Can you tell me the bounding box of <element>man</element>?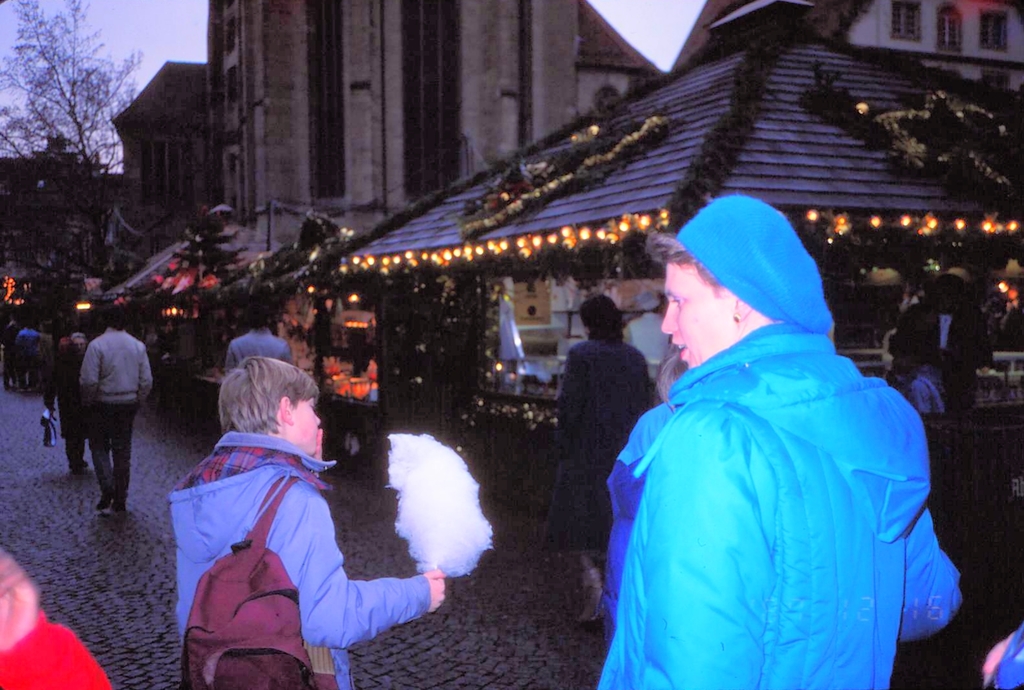
bbox=(596, 193, 957, 689).
